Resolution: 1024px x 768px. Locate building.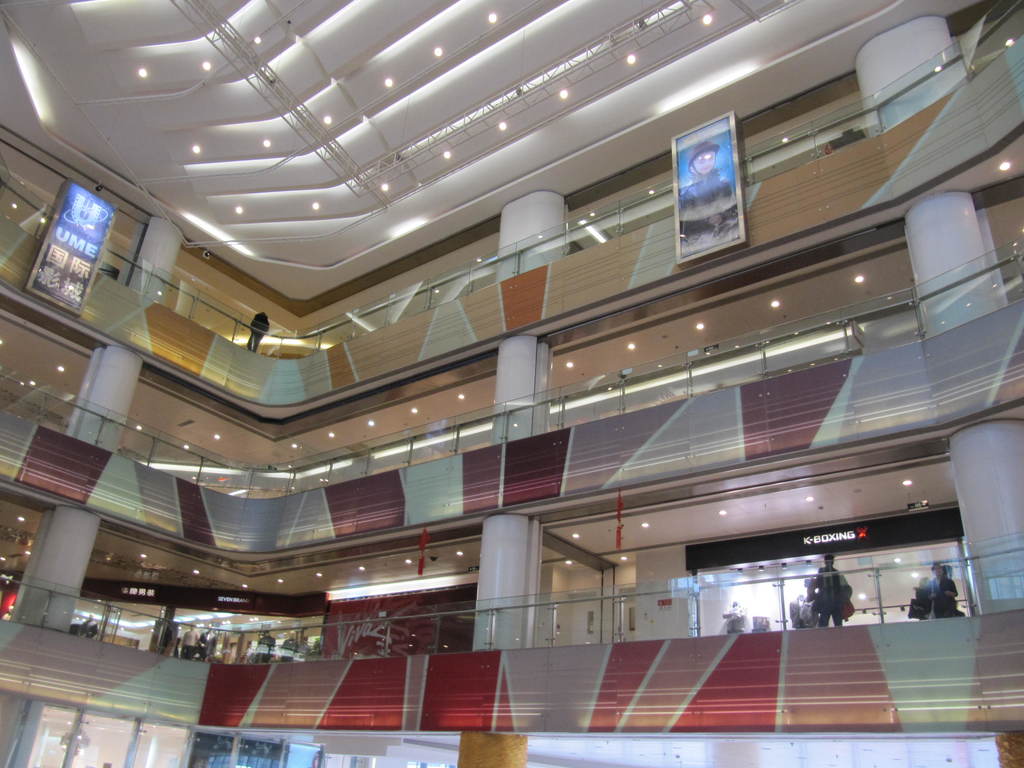
crop(0, 0, 1022, 767).
